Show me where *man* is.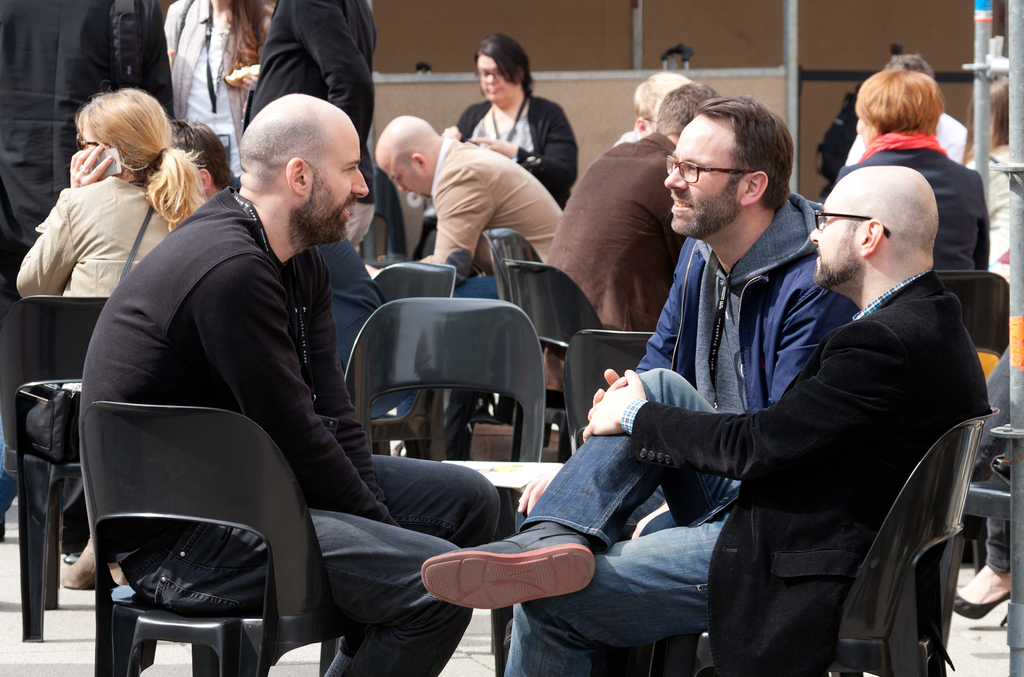
*man* is at (76, 92, 511, 676).
